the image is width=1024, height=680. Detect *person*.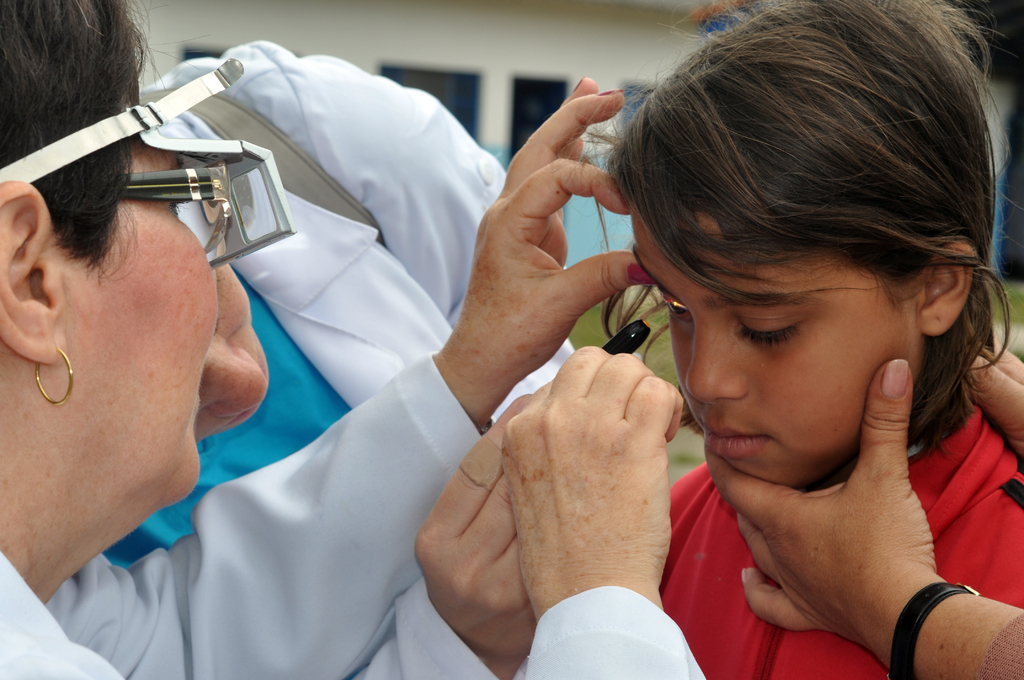
Detection: BBox(342, 393, 538, 679).
